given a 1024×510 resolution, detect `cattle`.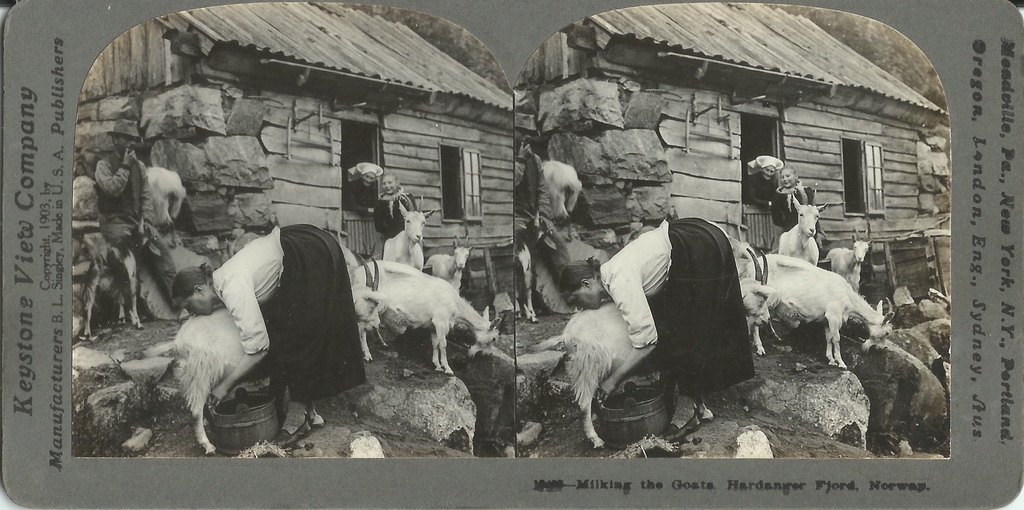
(left=740, top=249, right=892, bottom=363).
